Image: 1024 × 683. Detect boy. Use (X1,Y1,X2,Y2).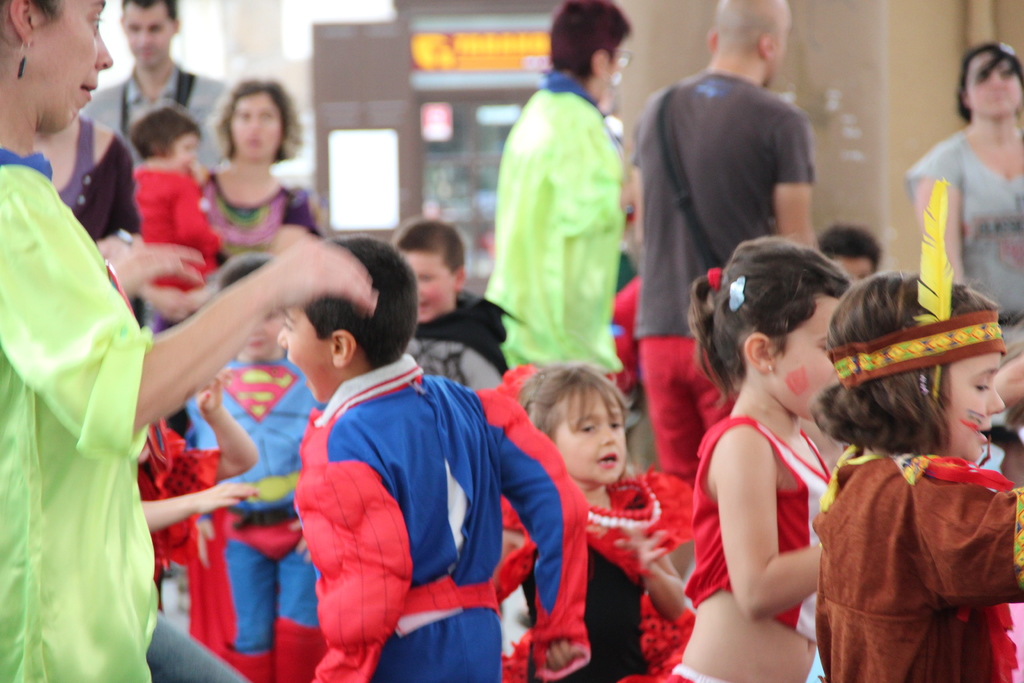
(391,216,507,390).
